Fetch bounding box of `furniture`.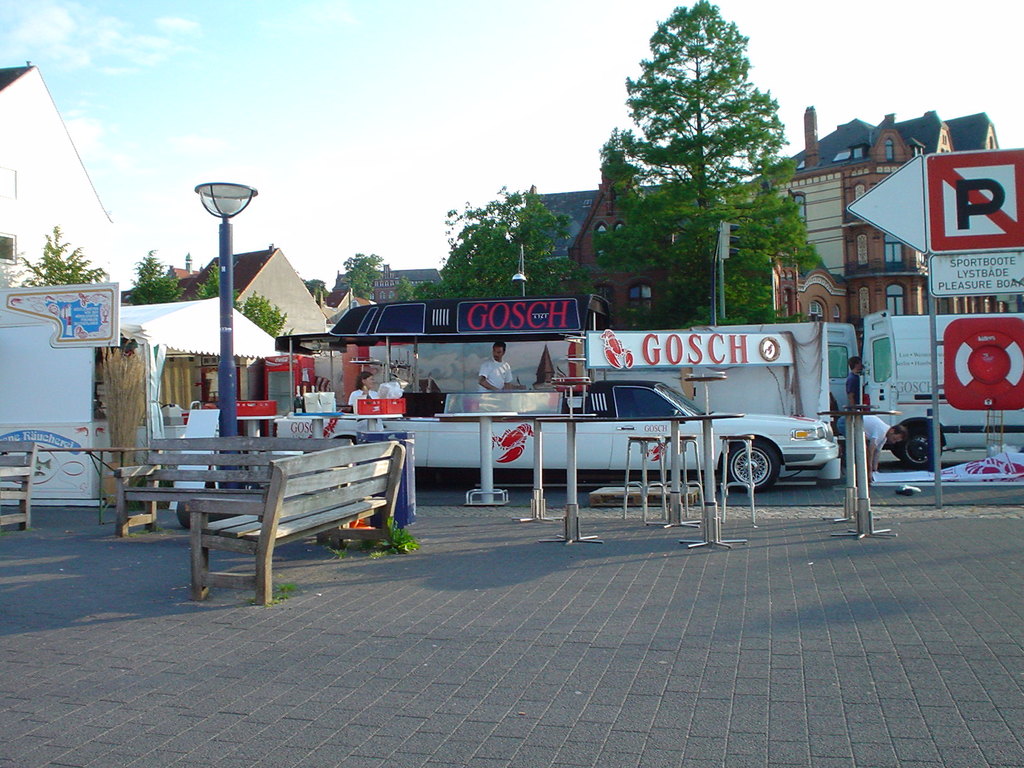
Bbox: [534,413,744,554].
